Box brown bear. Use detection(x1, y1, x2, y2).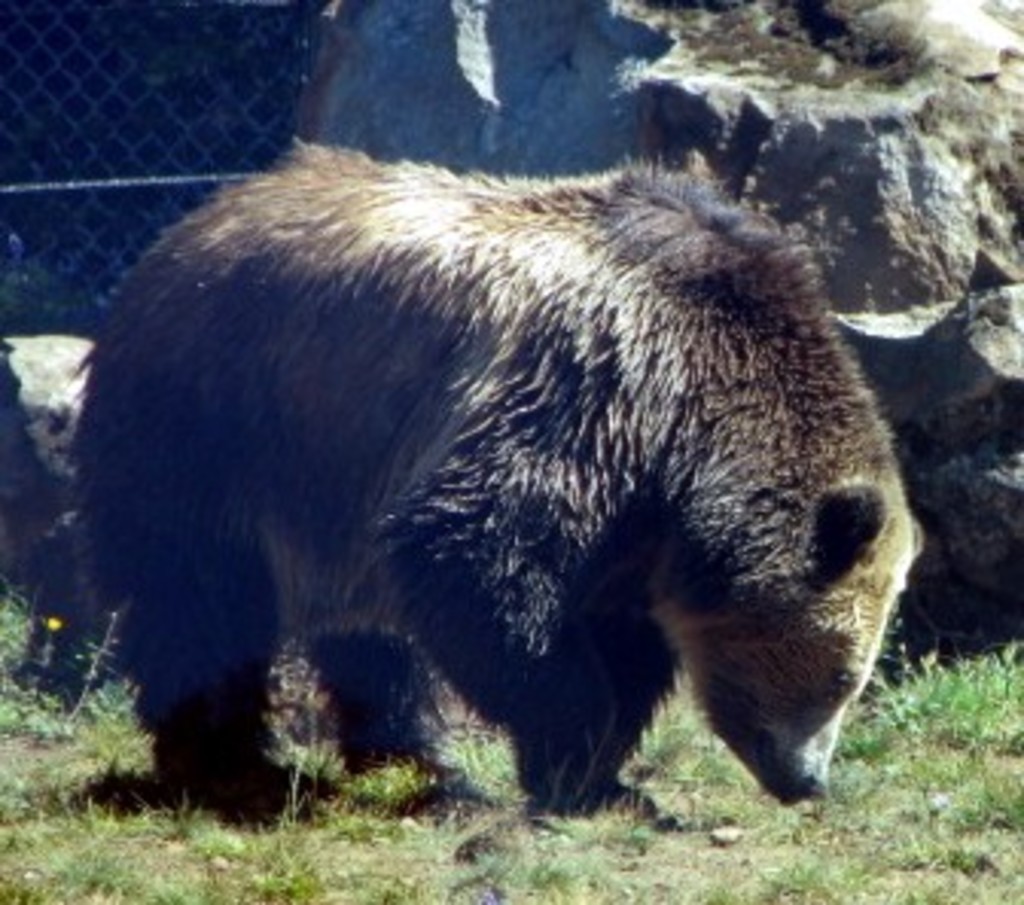
detection(43, 128, 914, 829).
